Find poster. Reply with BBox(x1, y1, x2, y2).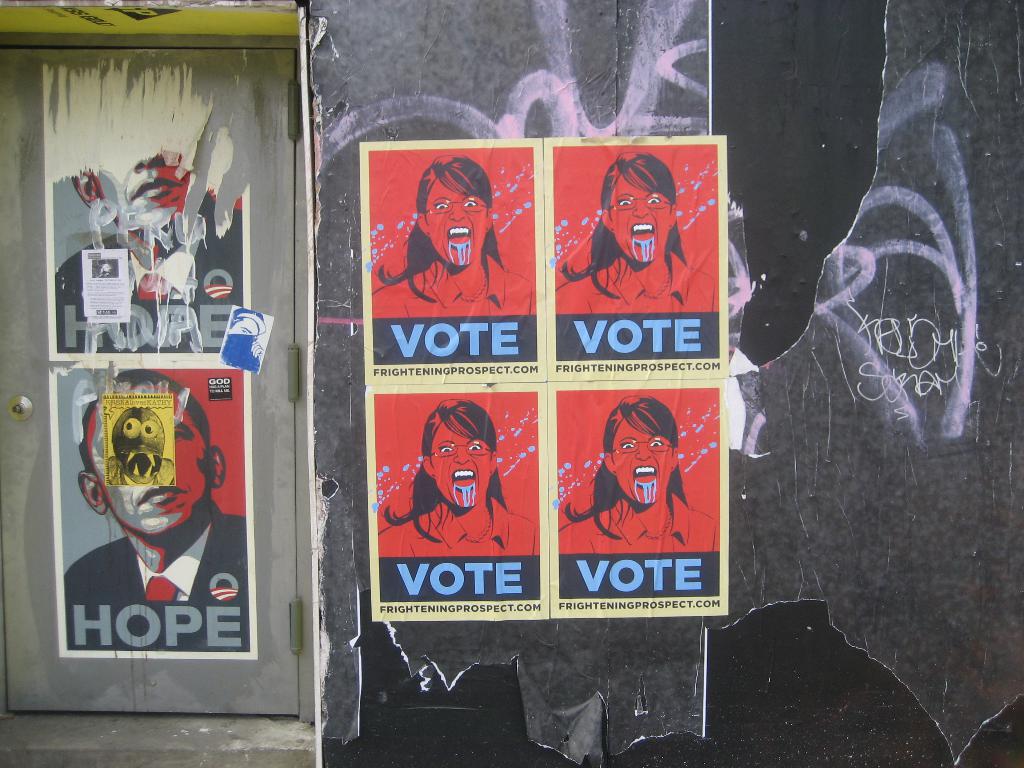
BBox(546, 383, 731, 621).
